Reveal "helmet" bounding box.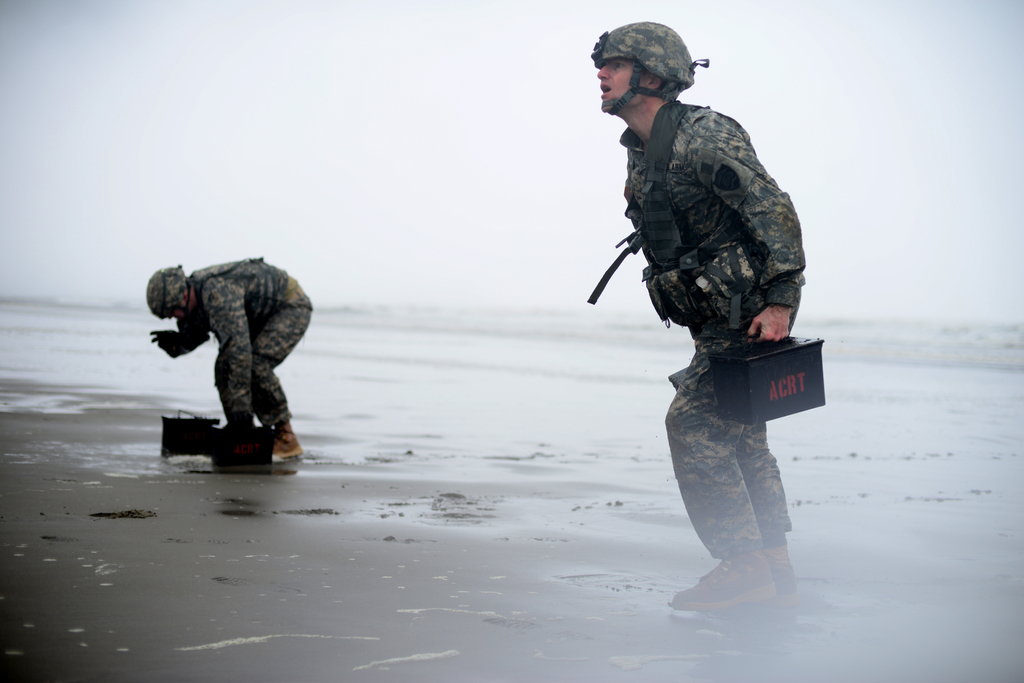
Revealed: box=[595, 20, 705, 121].
